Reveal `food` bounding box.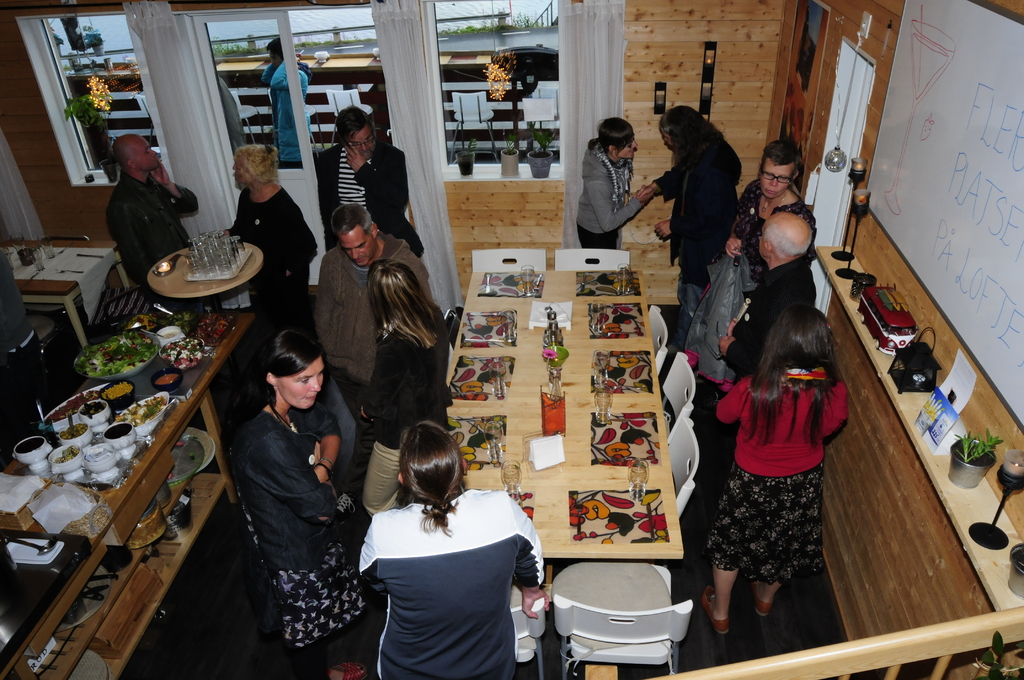
Revealed: bbox(76, 400, 107, 417).
